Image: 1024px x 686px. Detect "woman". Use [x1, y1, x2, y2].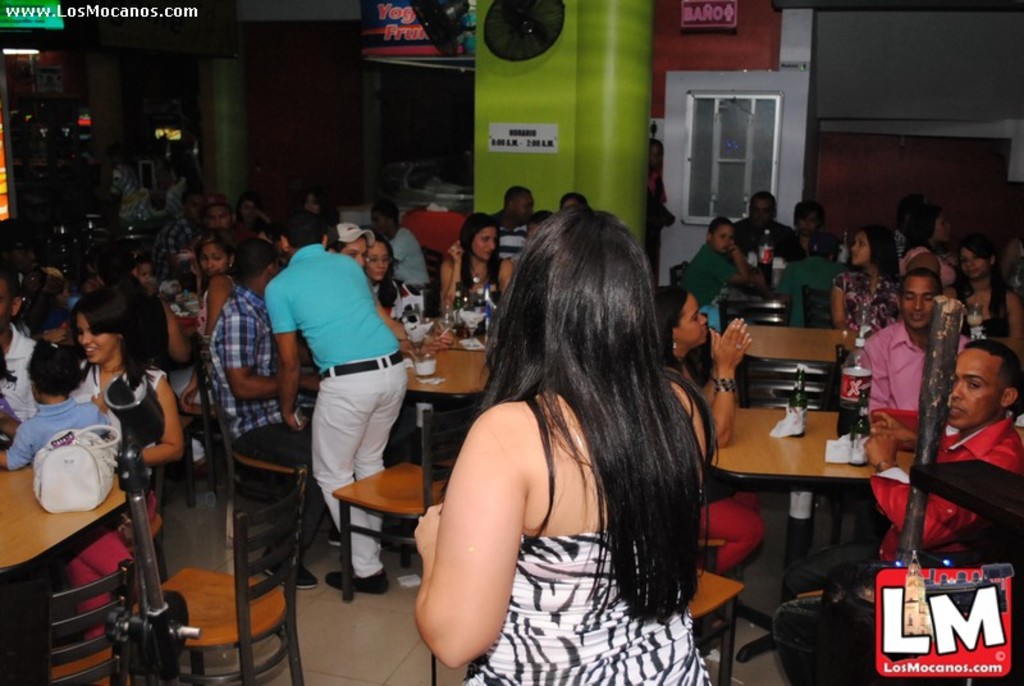
[403, 186, 717, 683].
